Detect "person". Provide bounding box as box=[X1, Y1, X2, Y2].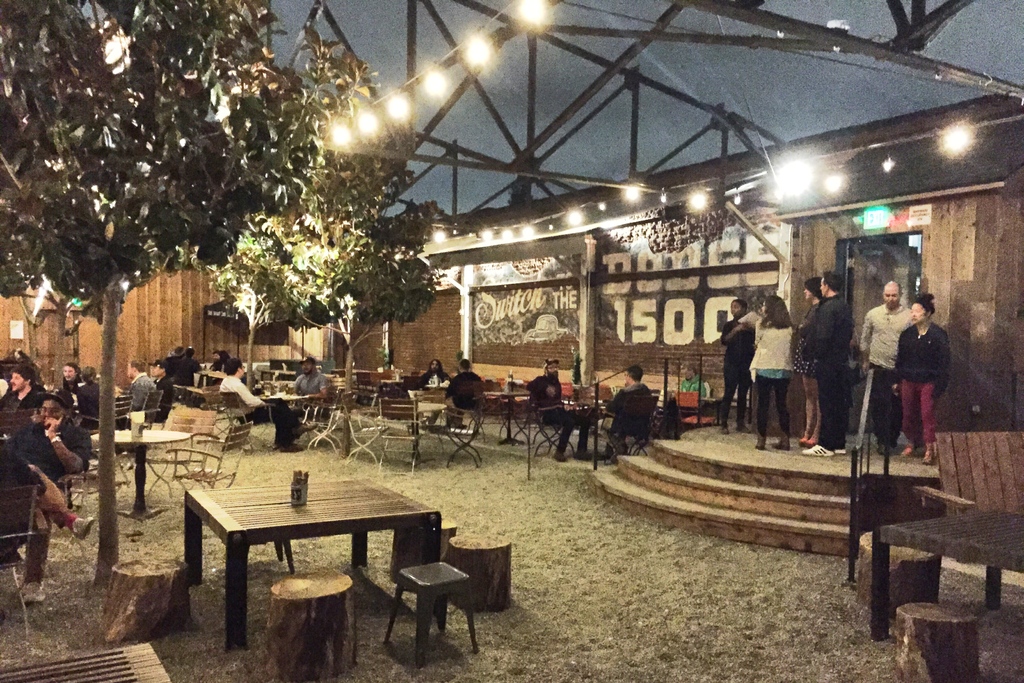
box=[122, 360, 174, 422].
